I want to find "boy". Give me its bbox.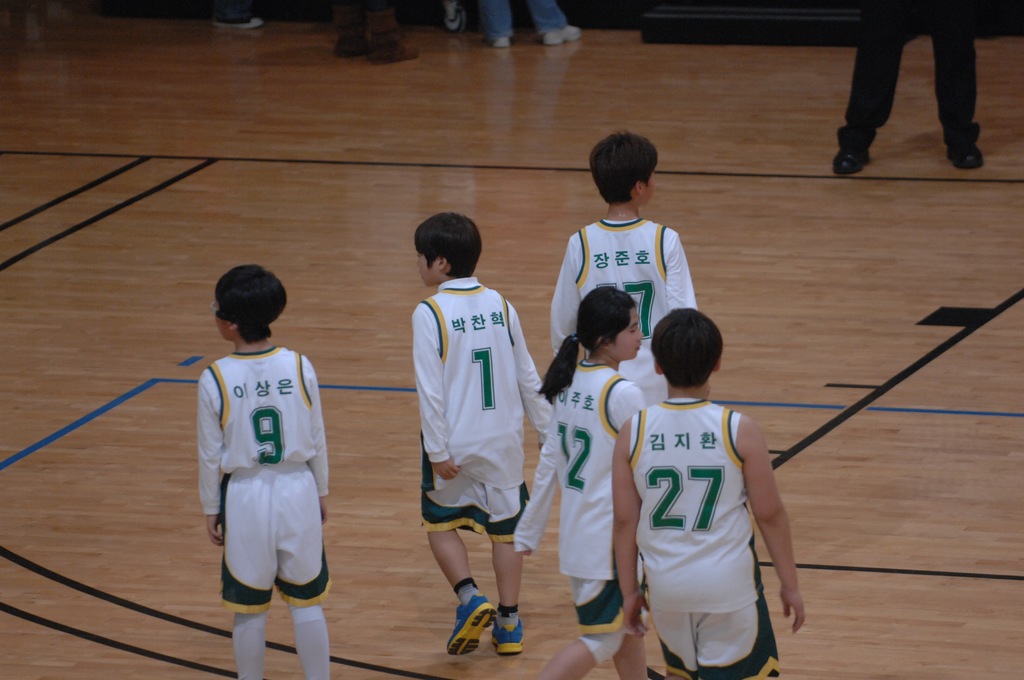
bbox(413, 211, 562, 654).
